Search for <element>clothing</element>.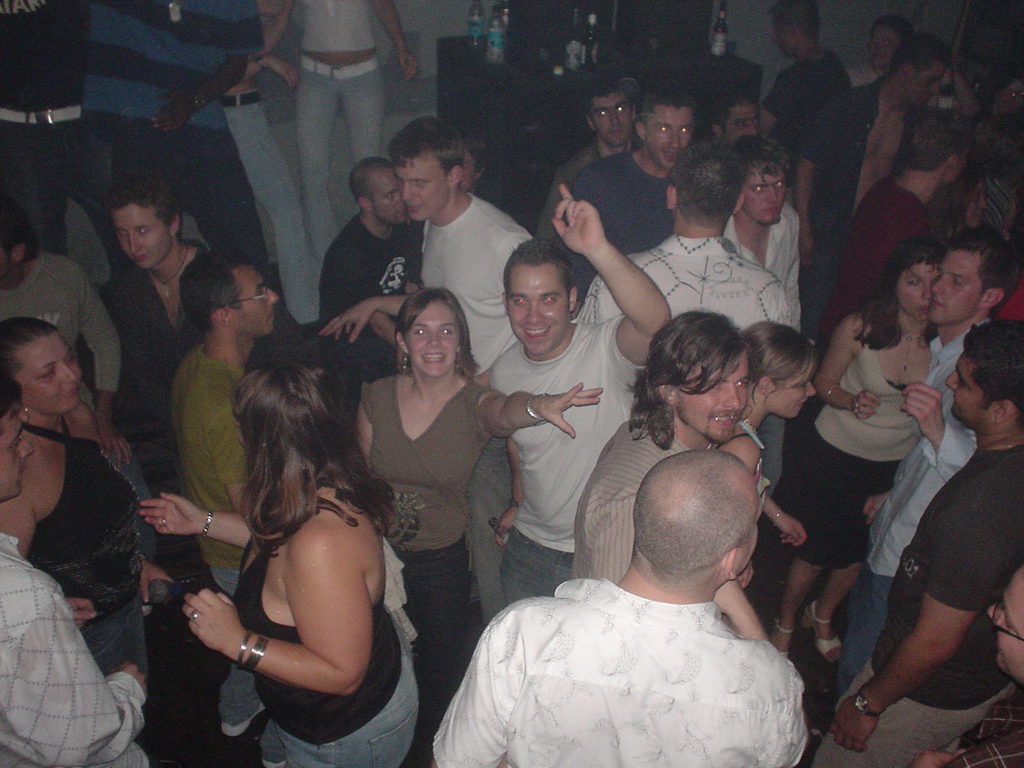
Found at x1=427, y1=593, x2=809, y2=767.
